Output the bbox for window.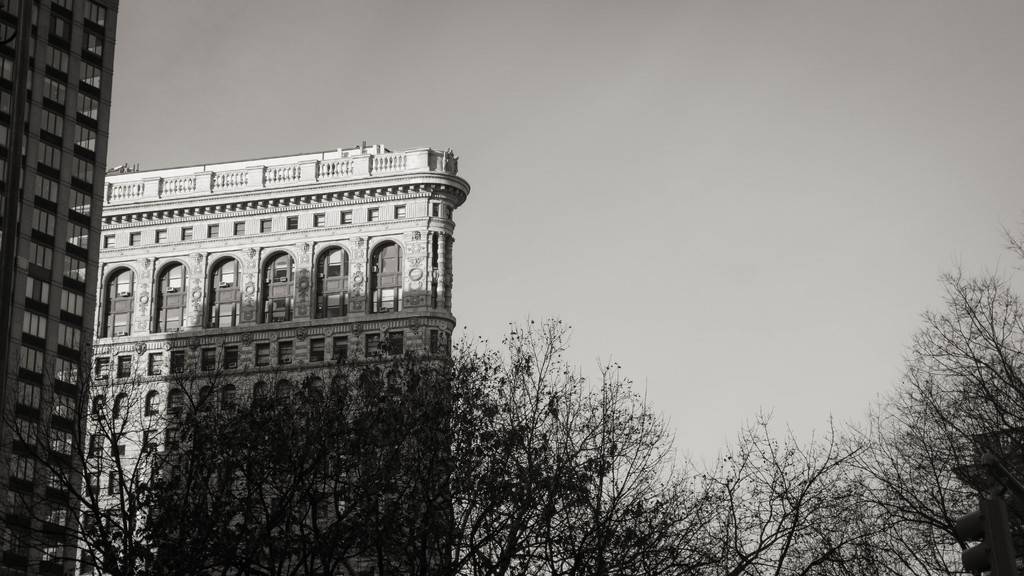
detection(161, 388, 181, 415).
